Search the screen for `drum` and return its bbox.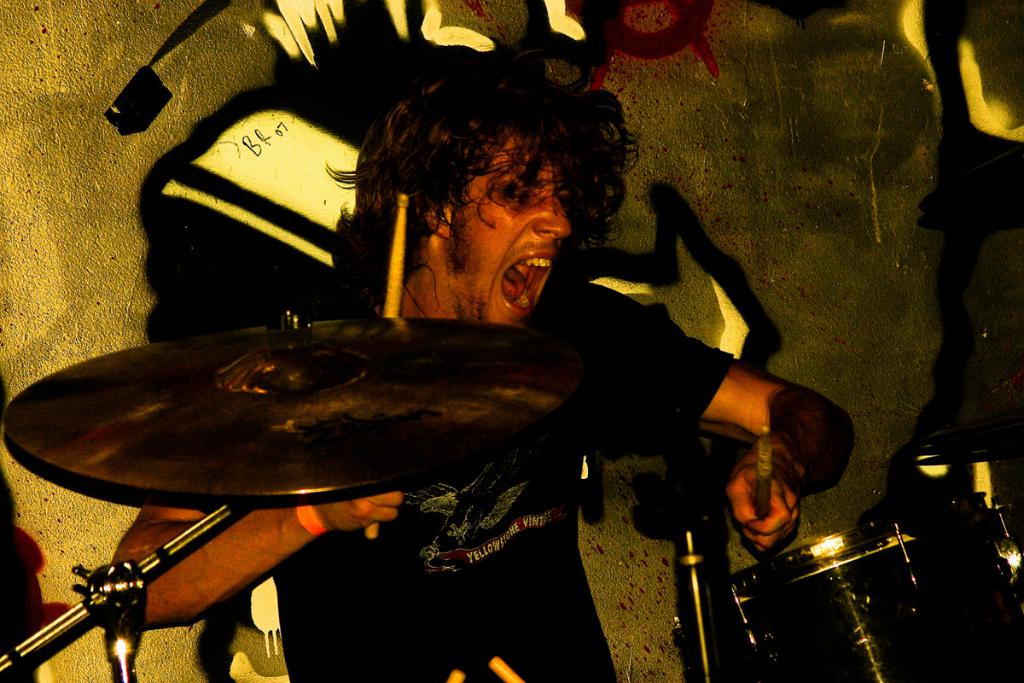
Found: (left=721, top=491, right=1023, bottom=682).
